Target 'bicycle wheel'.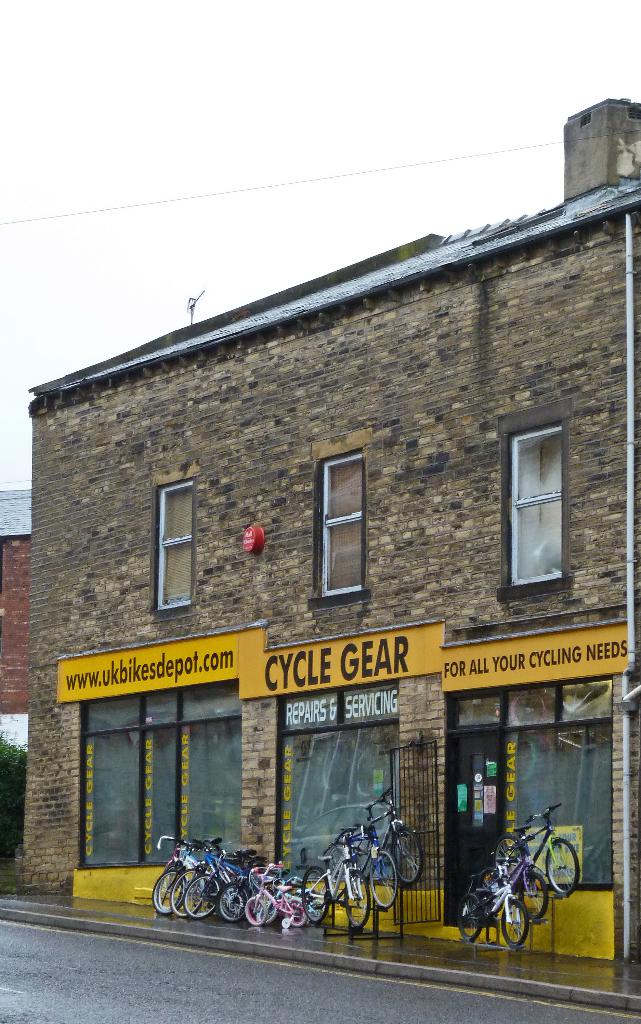
Target region: Rect(216, 877, 255, 920).
